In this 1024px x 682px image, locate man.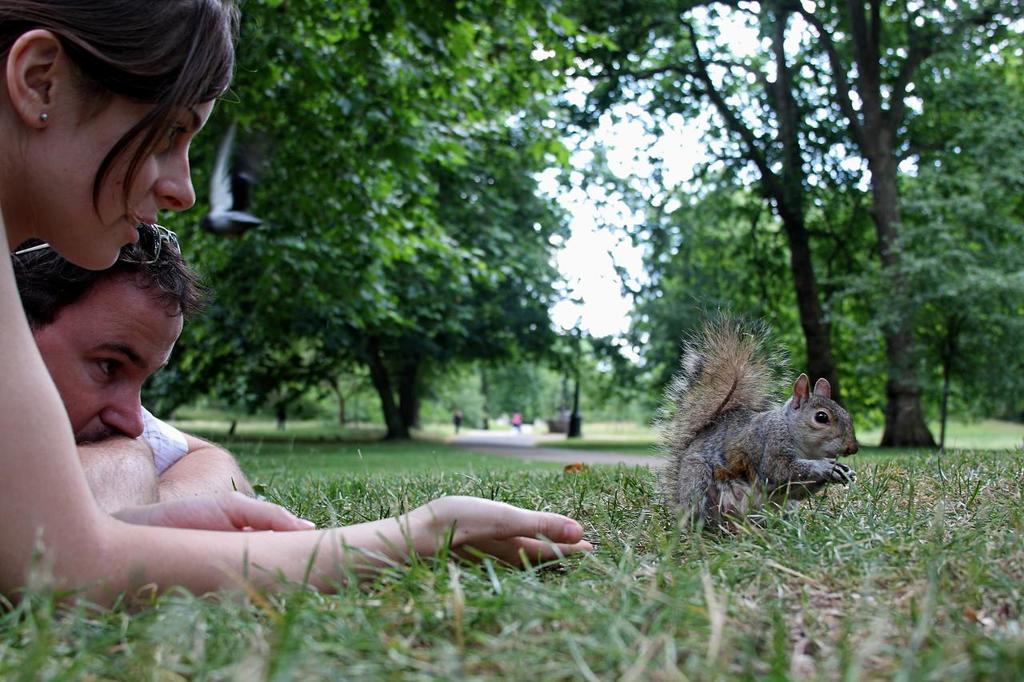
Bounding box: [left=7, top=219, right=261, bottom=515].
